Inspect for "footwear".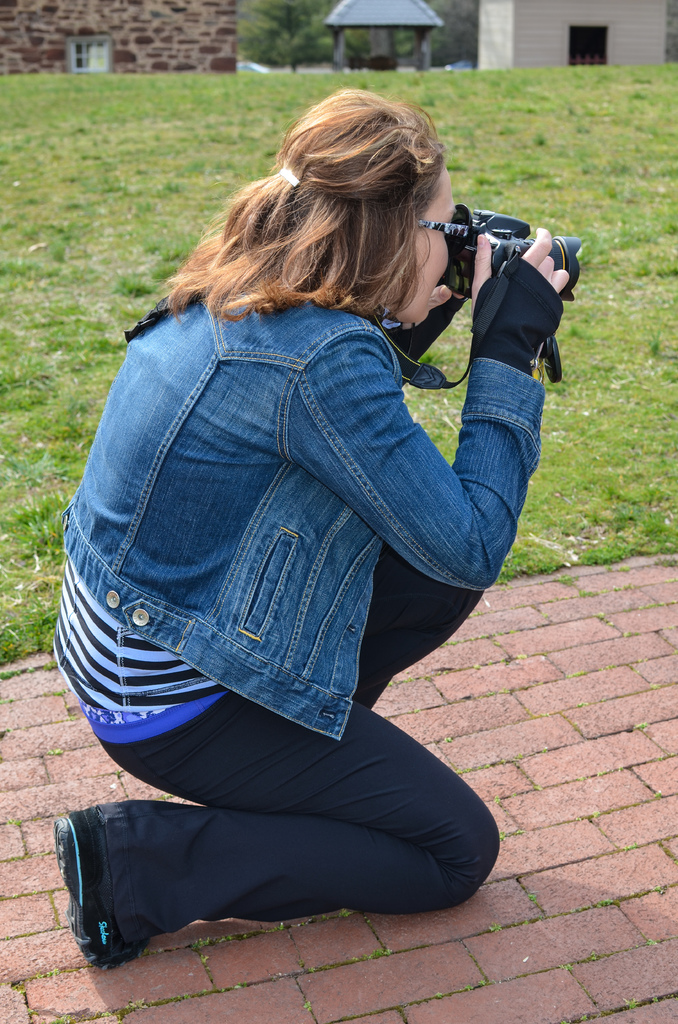
Inspection: box=[45, 809, 115, 973].
